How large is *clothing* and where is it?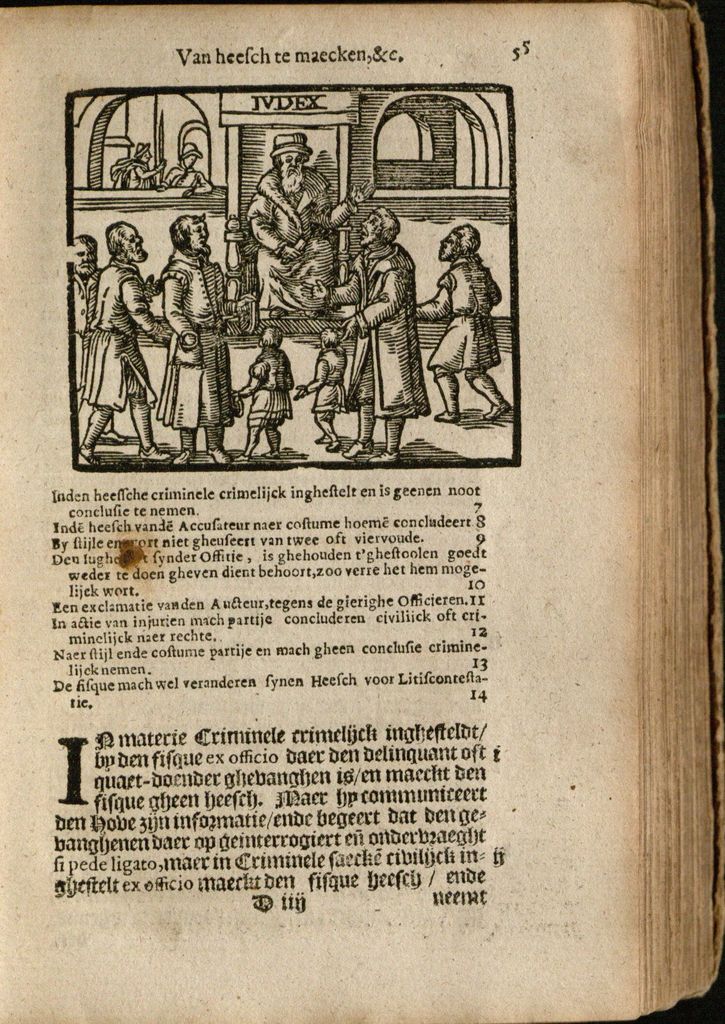
Bounding box: detection(83, 250, 159, 417).
